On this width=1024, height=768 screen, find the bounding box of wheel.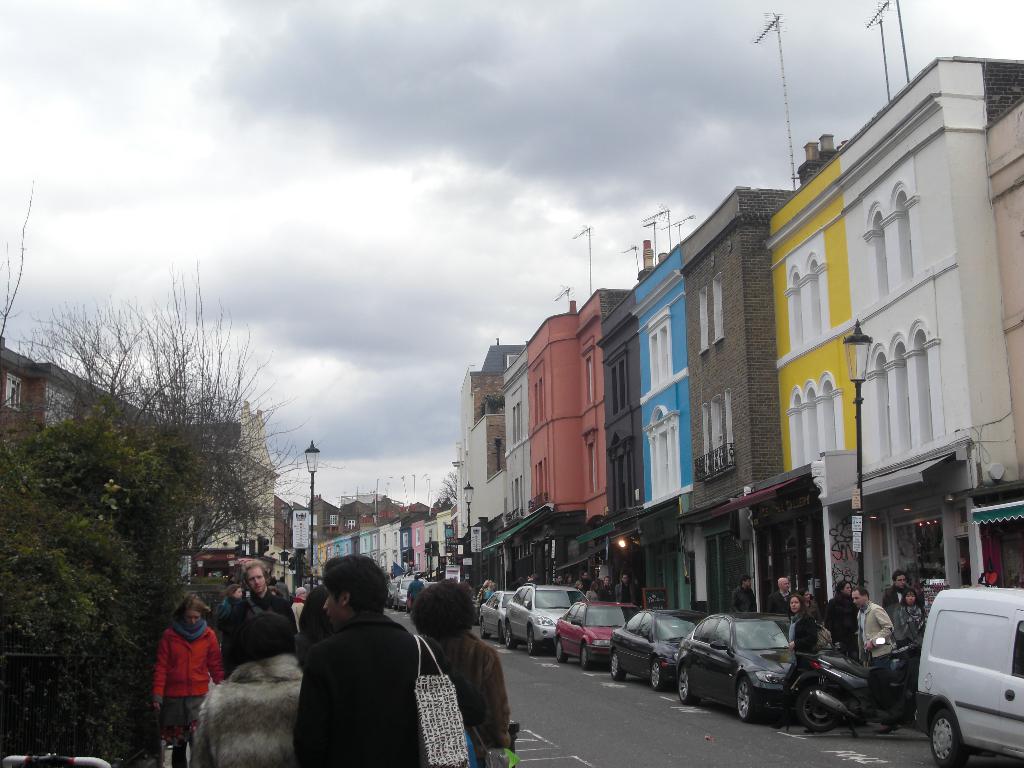
Bounding box: x1=404 y1=605 x2=410 y2=616.
